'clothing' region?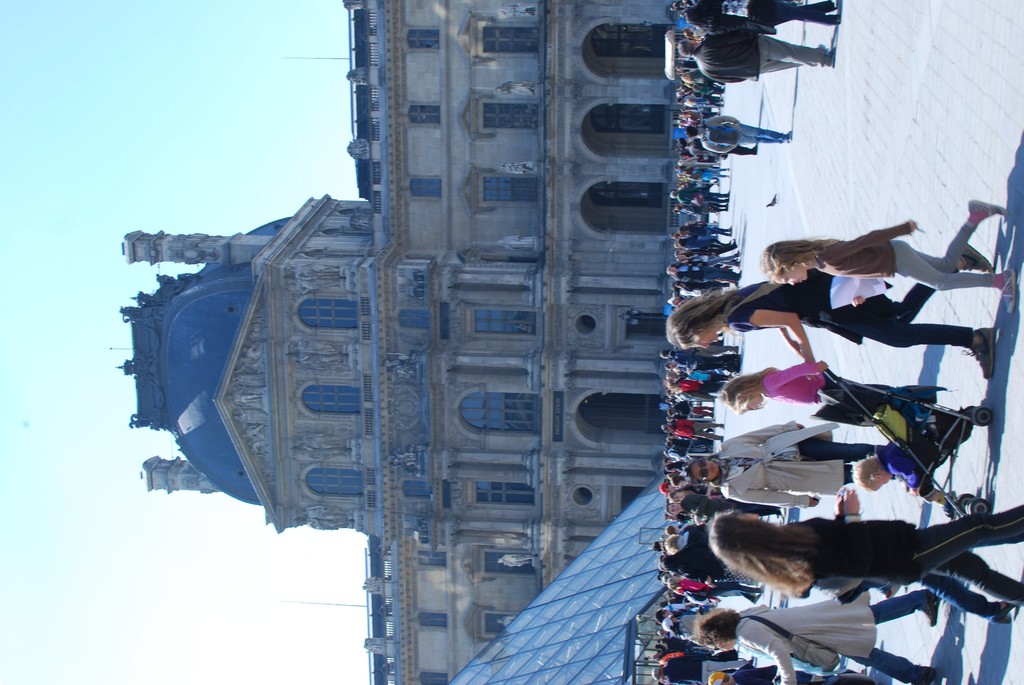
left=698, top=24, right=829, bottom=86
